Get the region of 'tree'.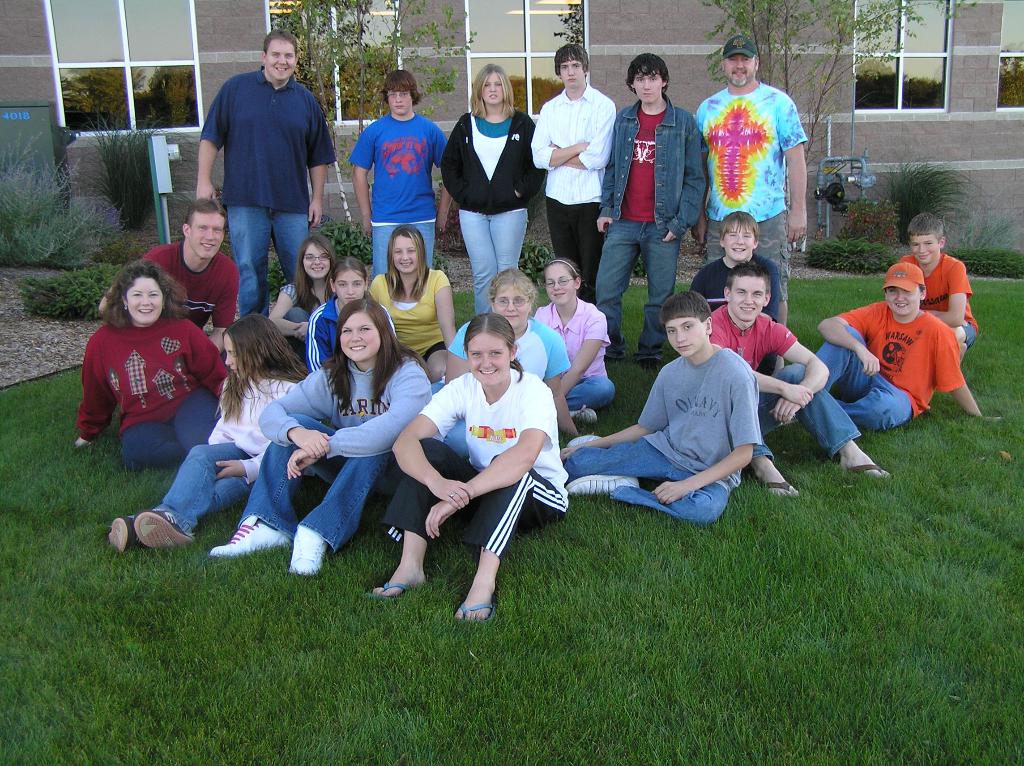
detection(703, 0, 927, 164).
